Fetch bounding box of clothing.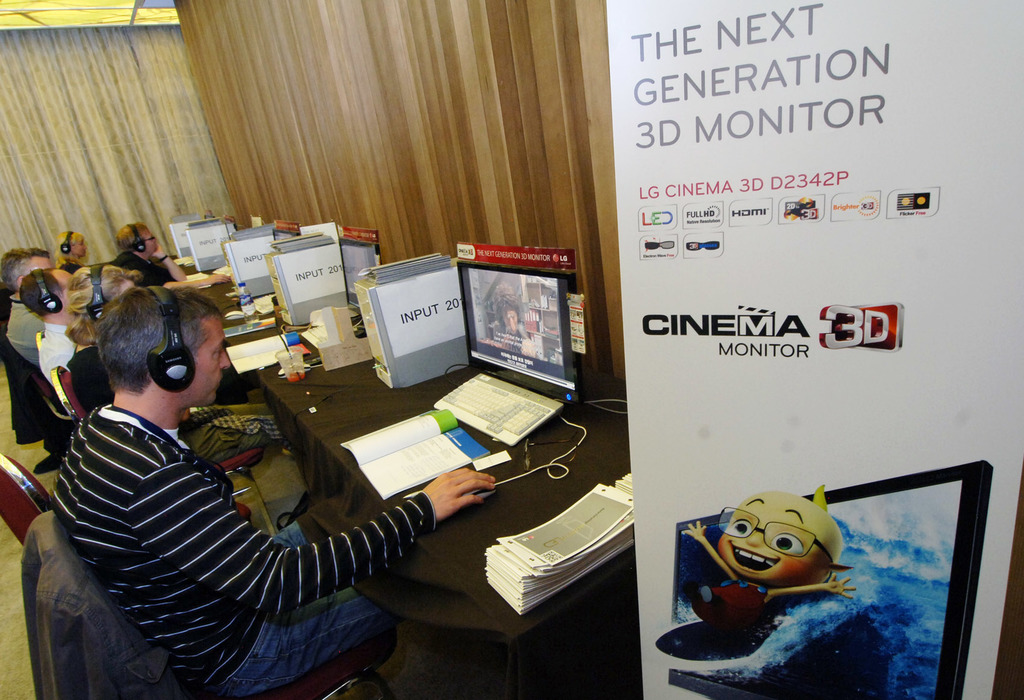
Bbox: 3:292:40:354.
